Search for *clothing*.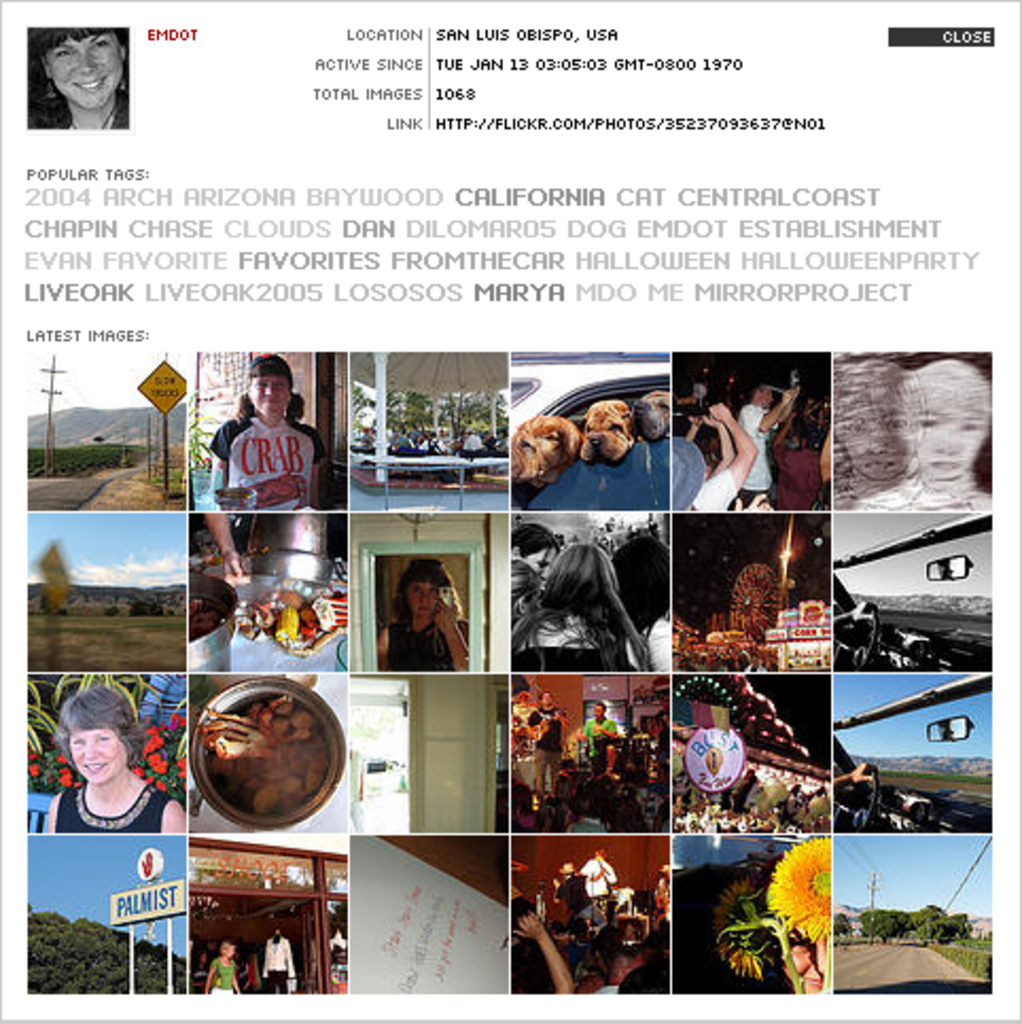
Found at (left=734, top=411, right=772, bottom=481).
